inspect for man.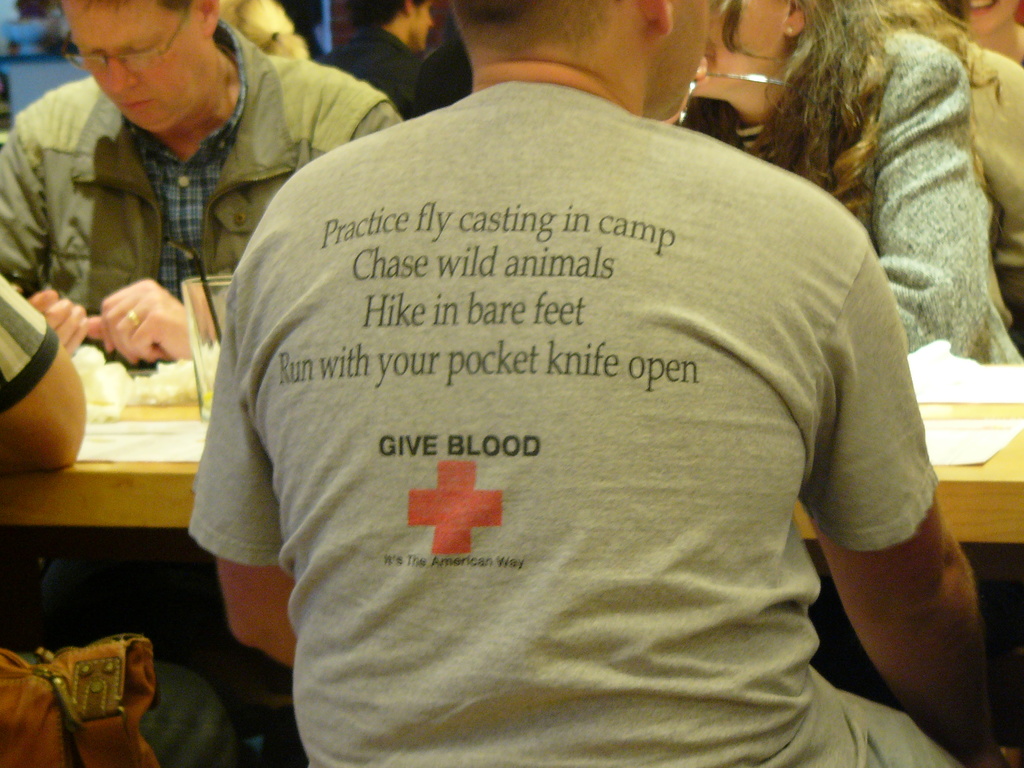
Inspection: (321, 0, 434, 117).
